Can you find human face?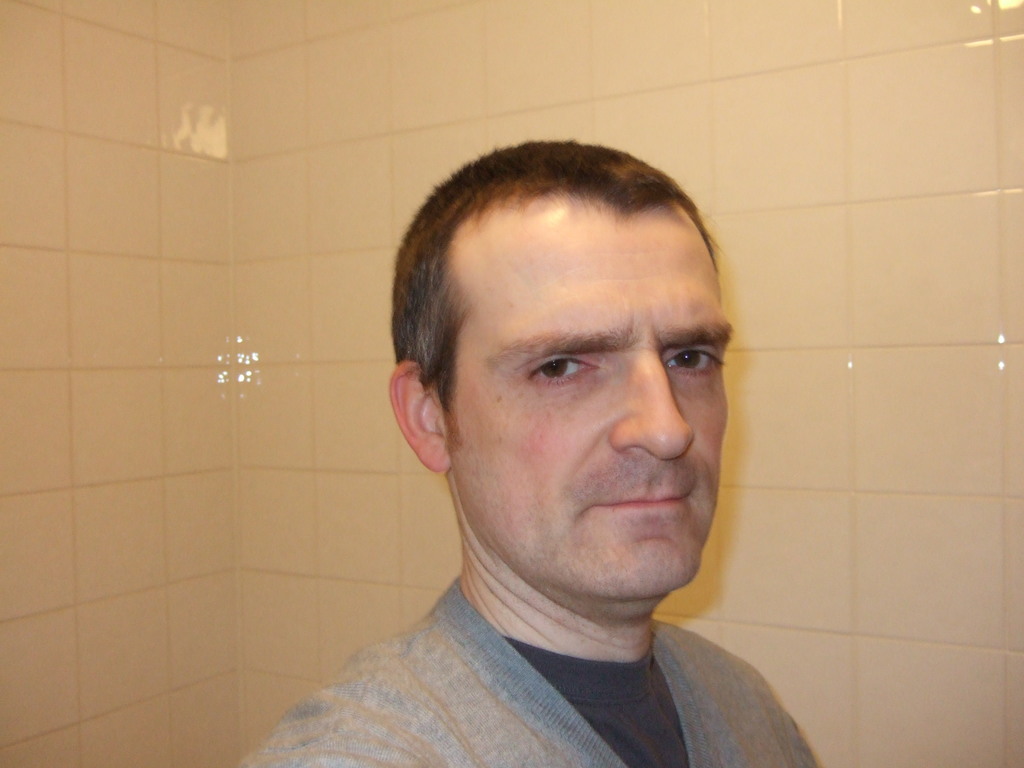
Yes, bounding box: region(442, 199, 732, 600).
